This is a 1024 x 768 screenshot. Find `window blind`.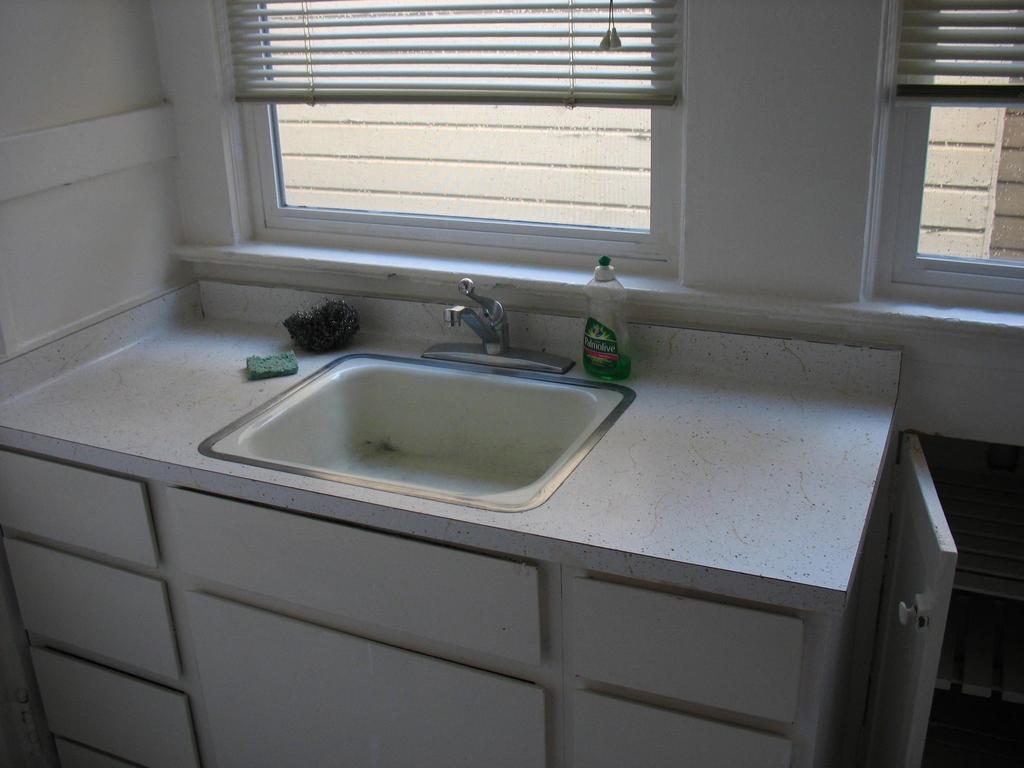
Bounding box: bbox=[221, 0, 687, 105].
